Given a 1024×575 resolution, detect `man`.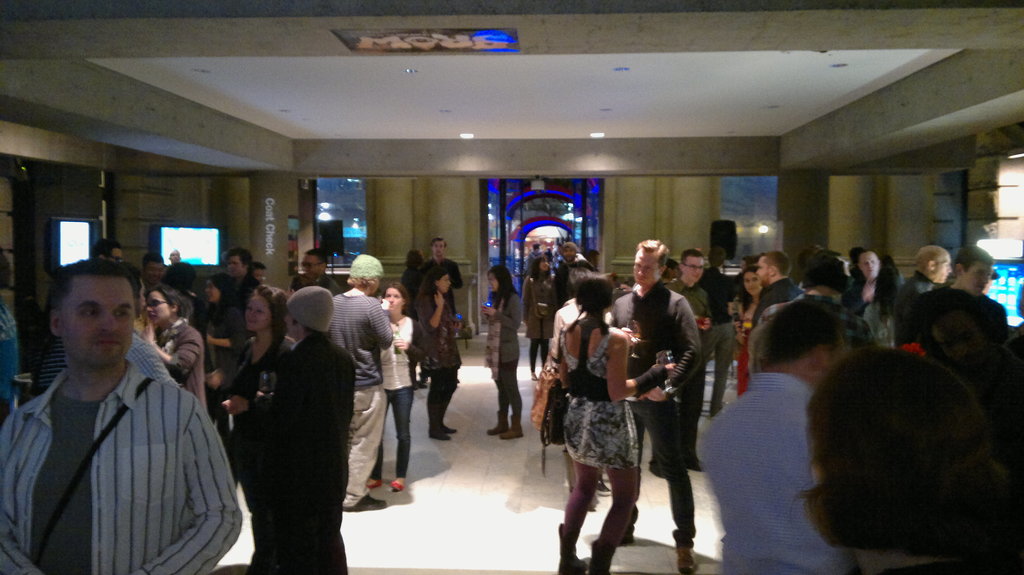
{"x1": 604, "y1": 236, "x2": 700, "y2": 574}.
